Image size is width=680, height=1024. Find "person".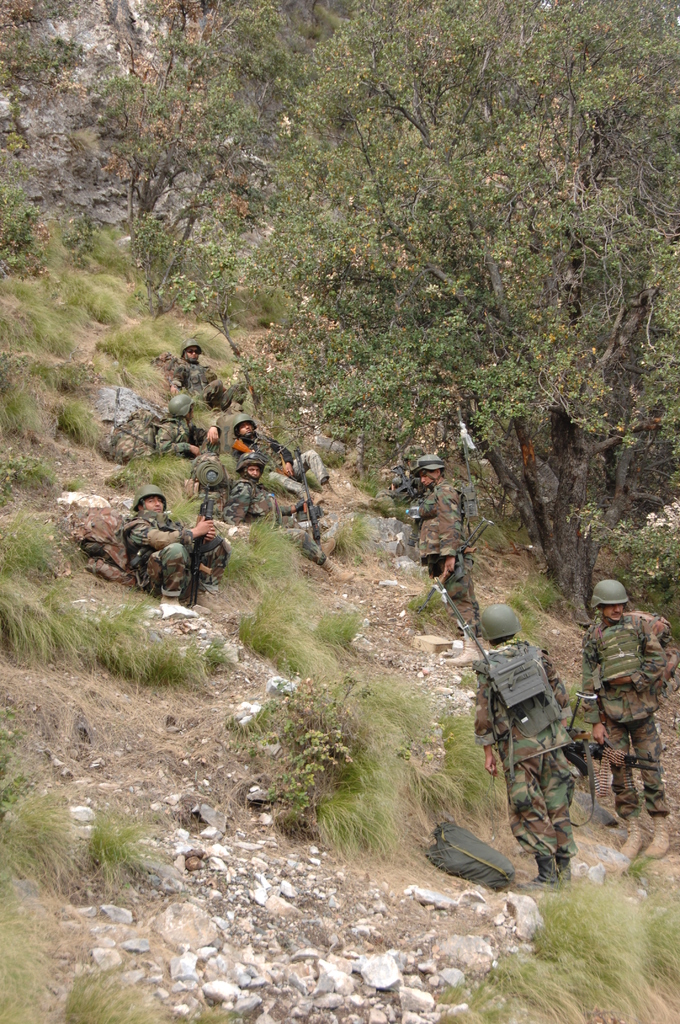
pyautogui.locateOnScreen(223, 452, 357, 588).
